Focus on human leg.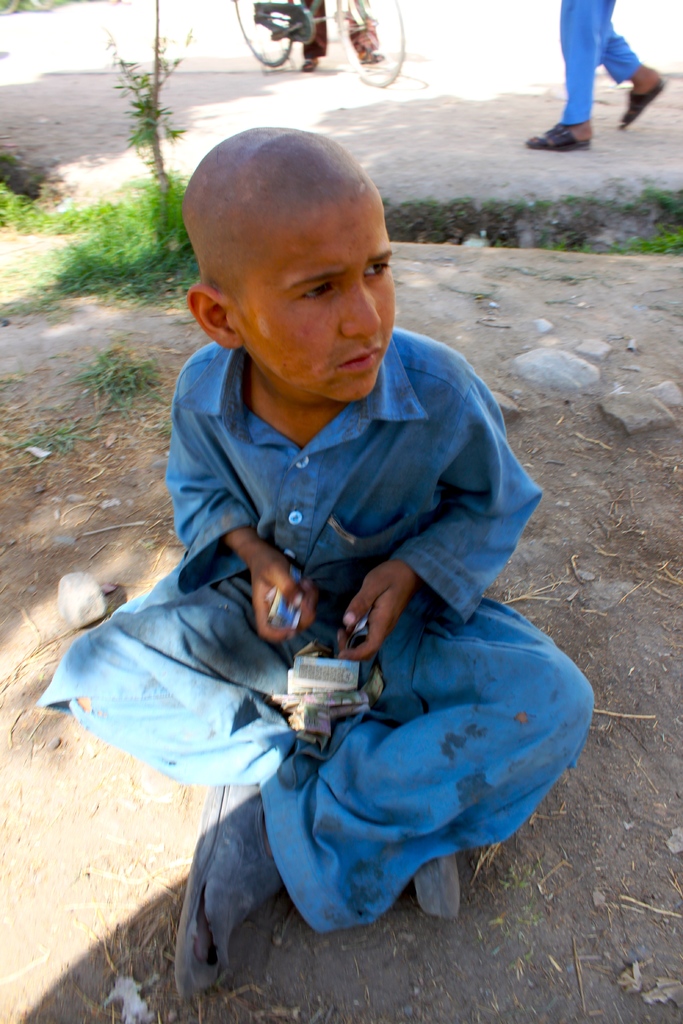
Focused at [598,4,666,127].
